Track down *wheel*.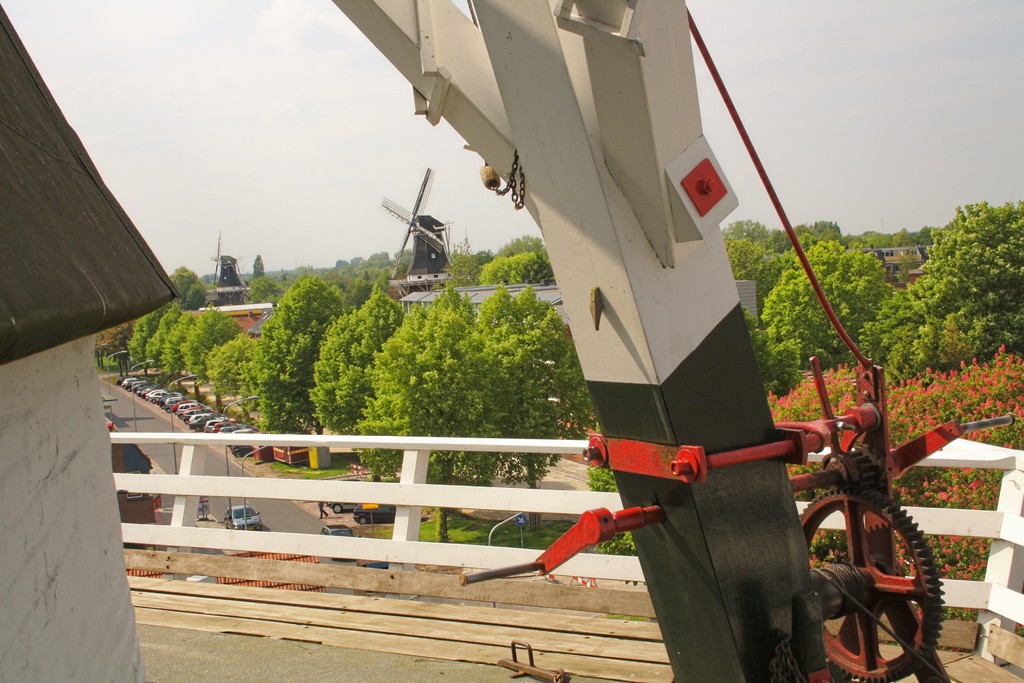
Tracked to {"left": 179, "top": 411, "right": 182, "bottom": 417}.
